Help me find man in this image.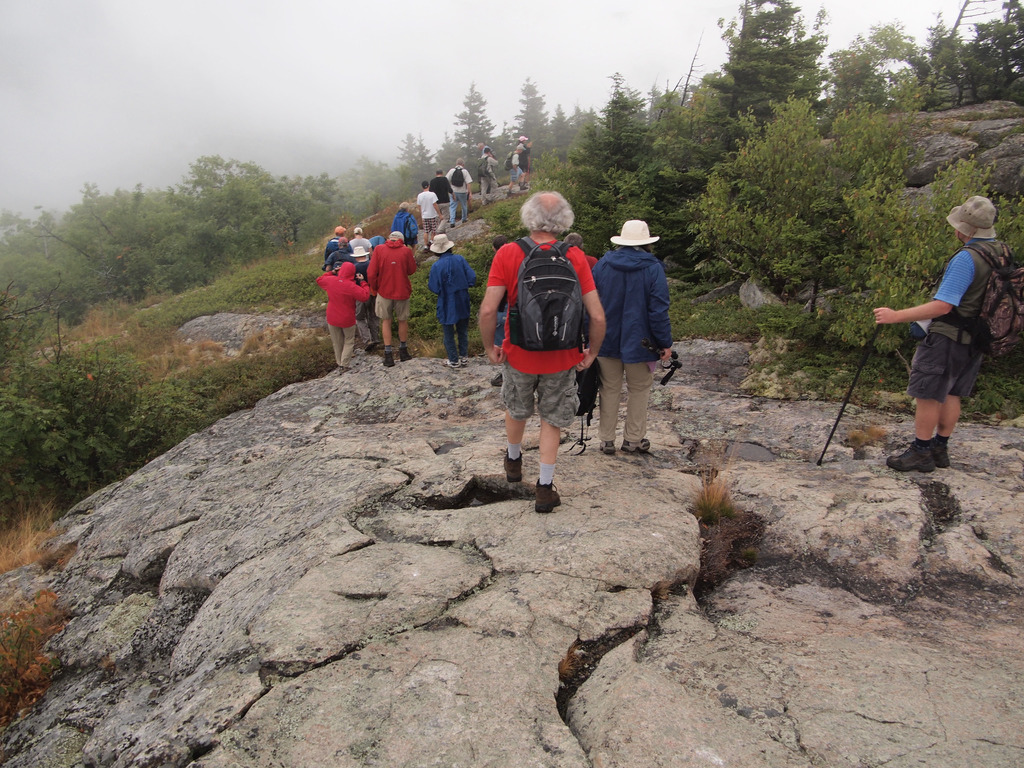
Found it: [left=417, top=180, right=444, bottom=250].
